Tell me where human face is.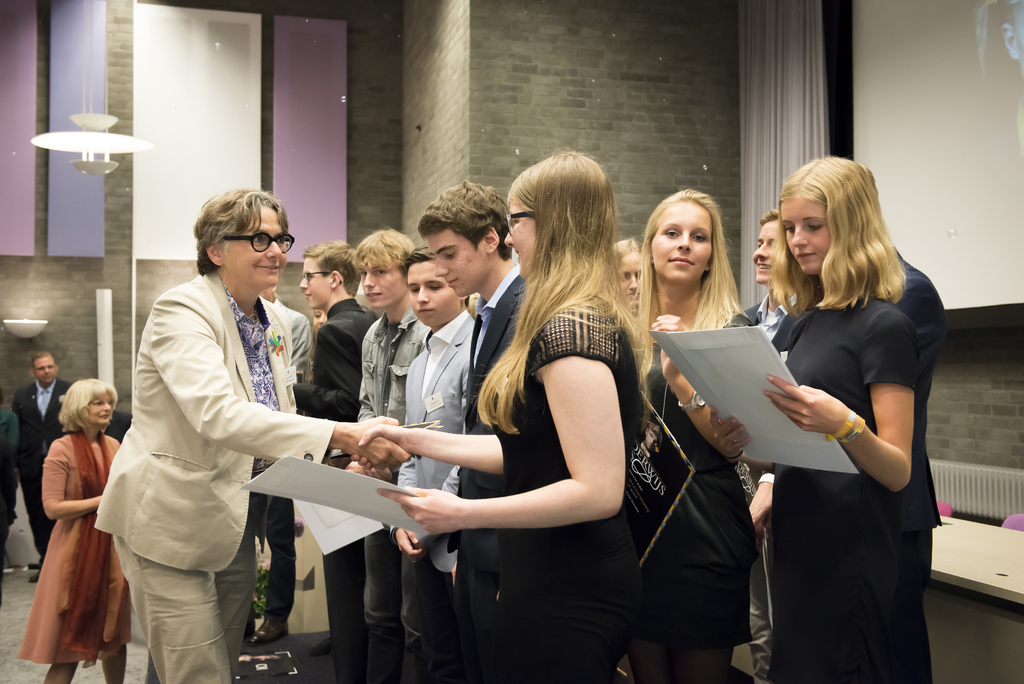
human face is at x1=34, y1=355, x2=59, y2=385.
